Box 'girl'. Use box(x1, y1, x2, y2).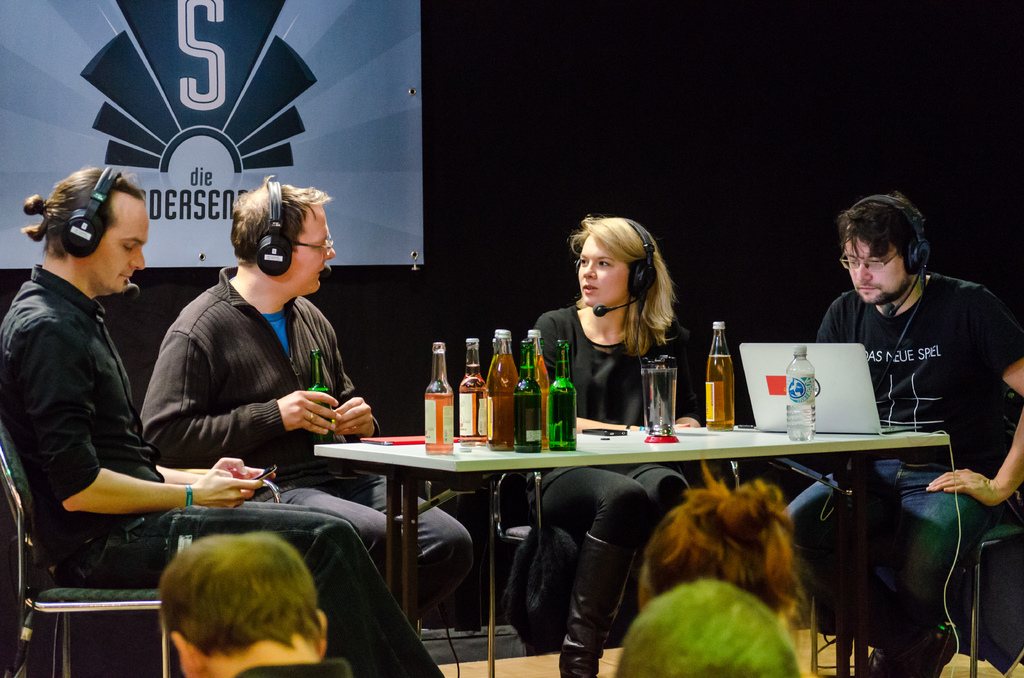
box(534, 213, 699, 677).
